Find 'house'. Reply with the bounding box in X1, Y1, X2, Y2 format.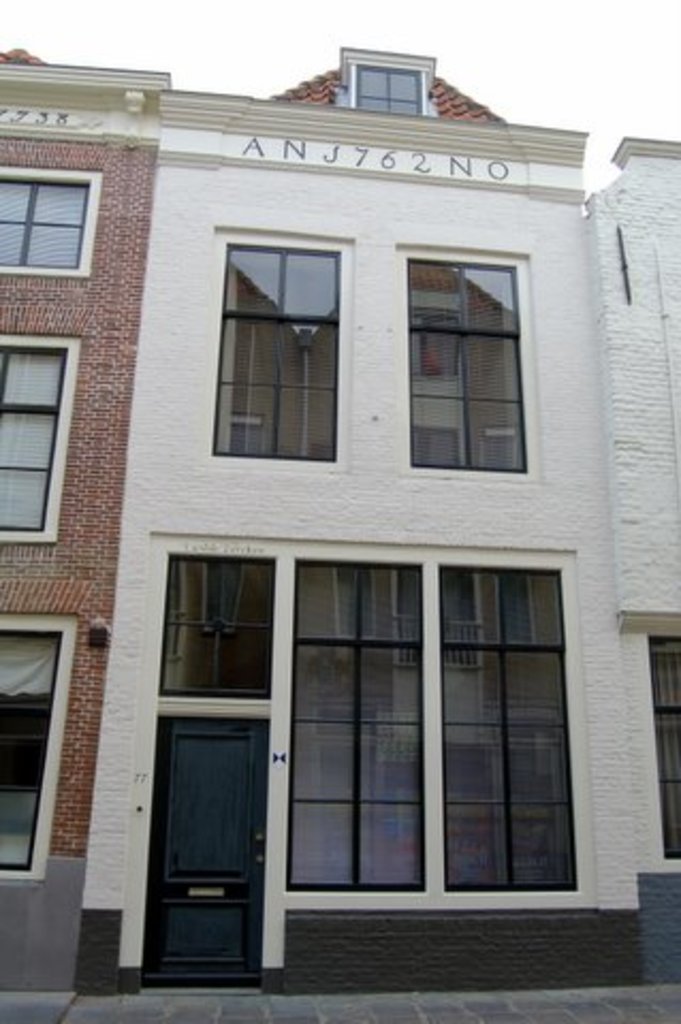
64, 60, 653, 986.
